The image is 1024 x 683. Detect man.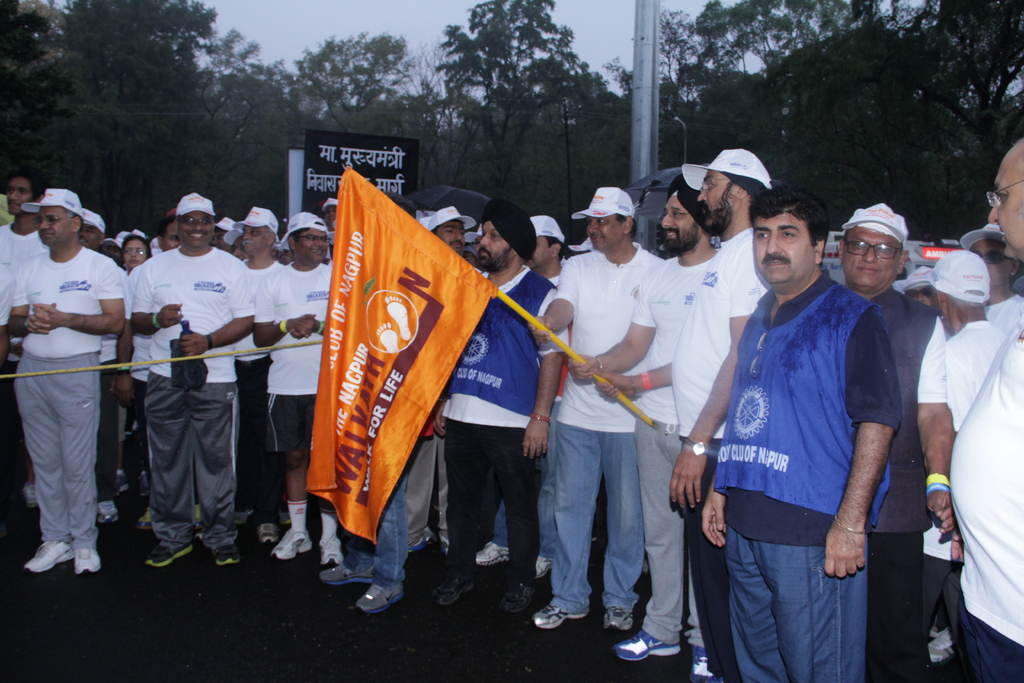
Detection: BBox(471, 218, 553, 568).
